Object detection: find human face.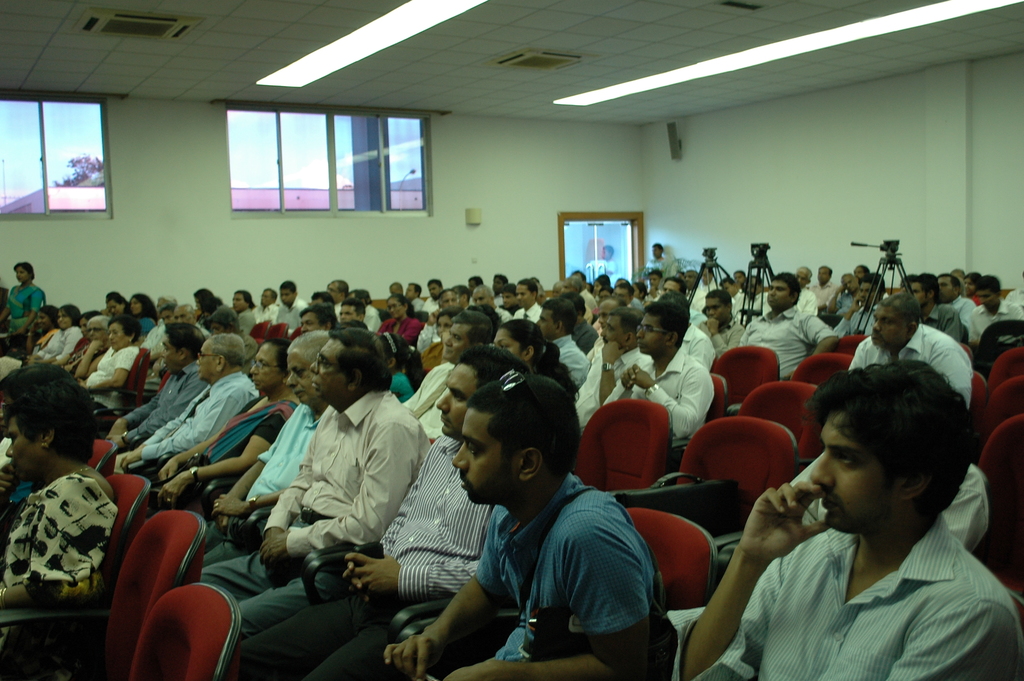
[x1=330, y1=281, x2=340, y2=300].
